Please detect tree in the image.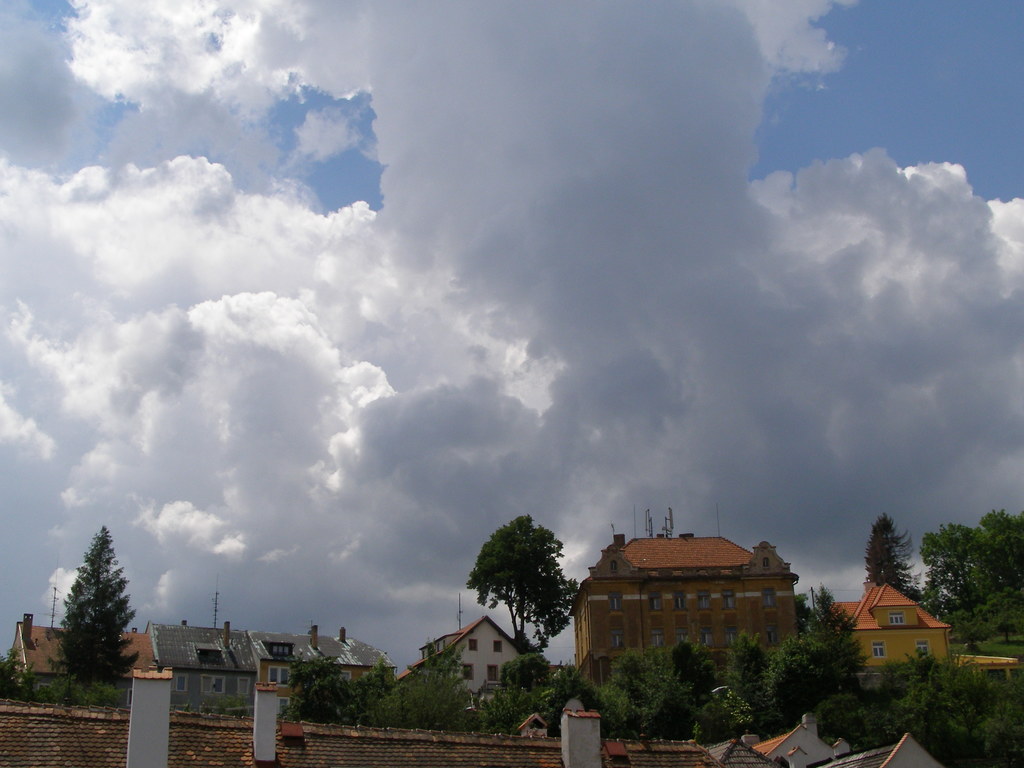
{"x1": 504, "y1": 646, "x2": 558, "y2": 730}.
